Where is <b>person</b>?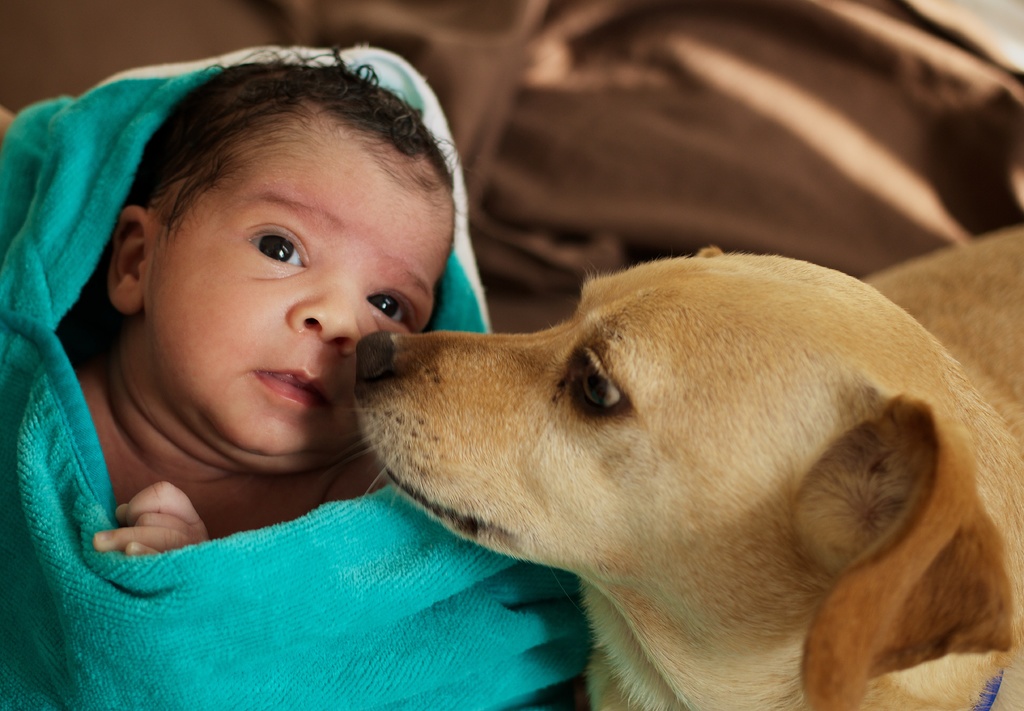
select_region(0, 40, 594, 710).
